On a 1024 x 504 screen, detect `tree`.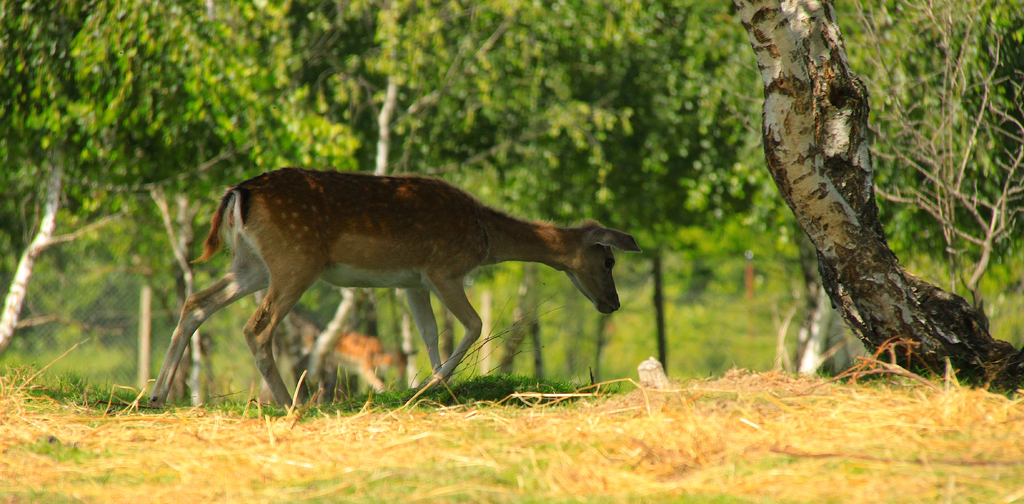
[285,0,511,394].
